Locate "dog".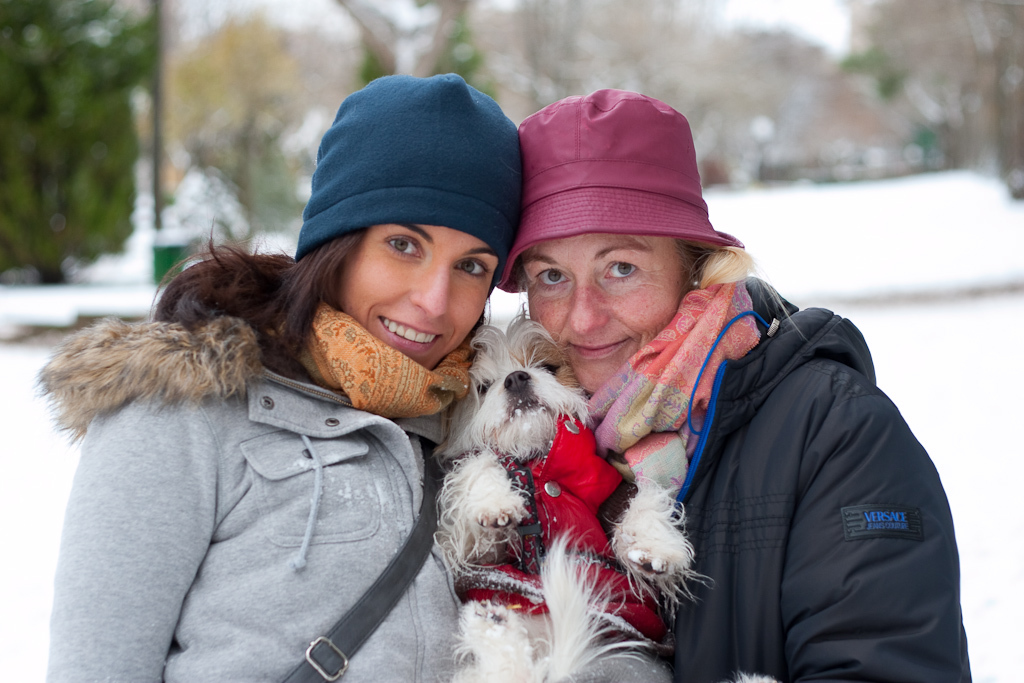
Bounding box: x1=430, y1=300, x2=774, y2=682.
